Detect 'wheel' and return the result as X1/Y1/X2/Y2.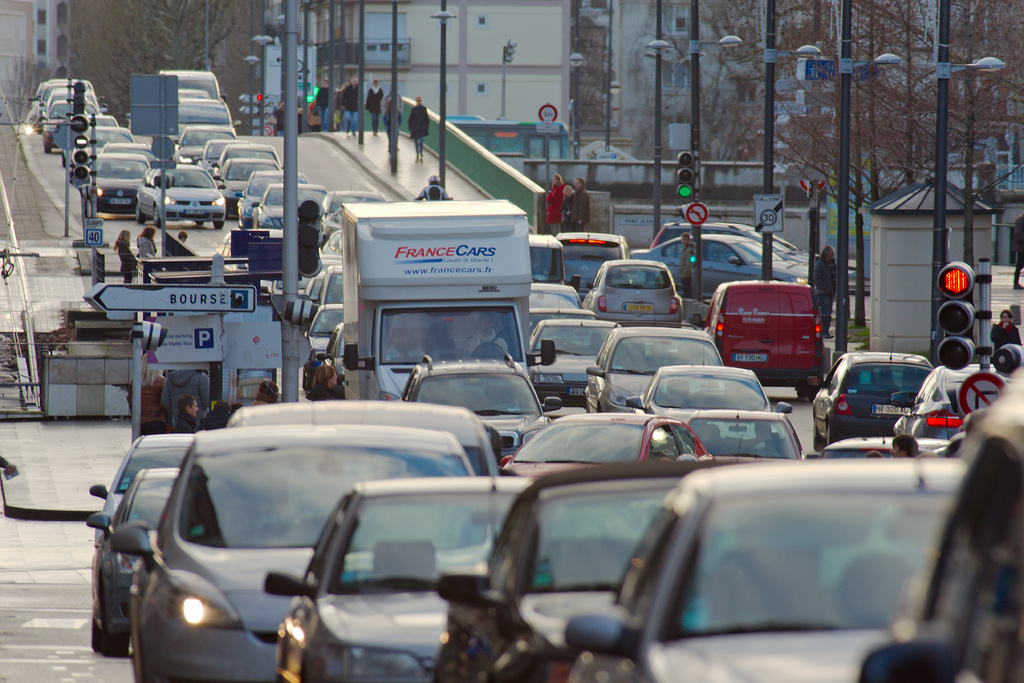
42/142/46/152.
